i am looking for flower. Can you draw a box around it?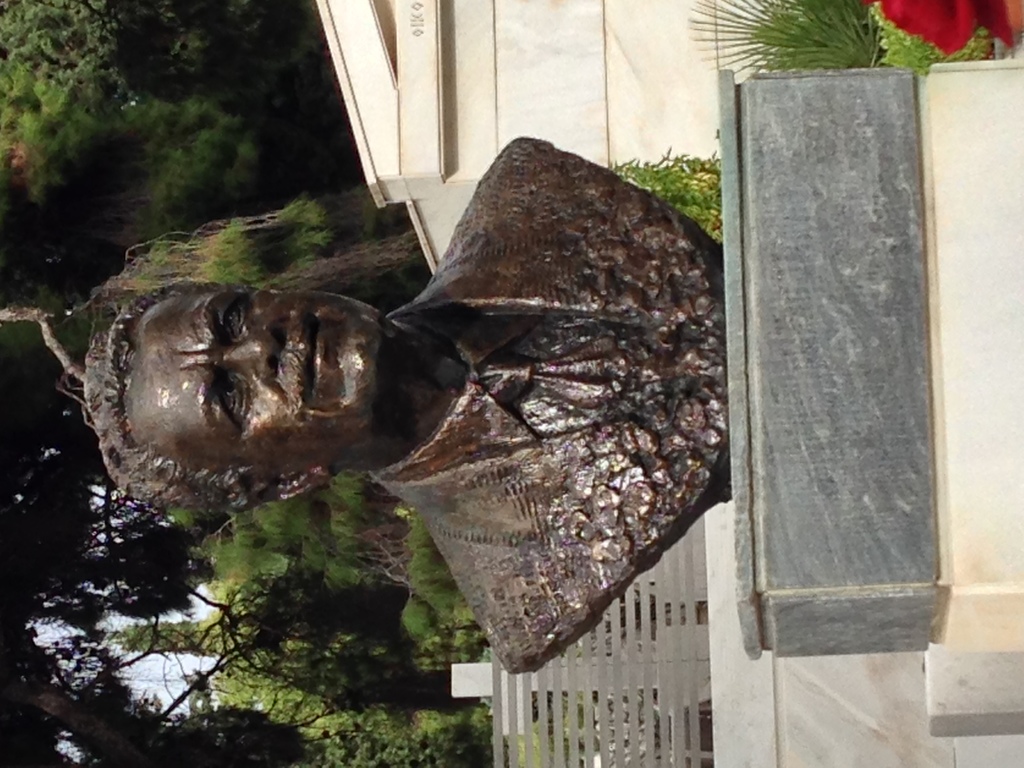
Sure, the bounding box is detection(845, 0, 1023, 65).
